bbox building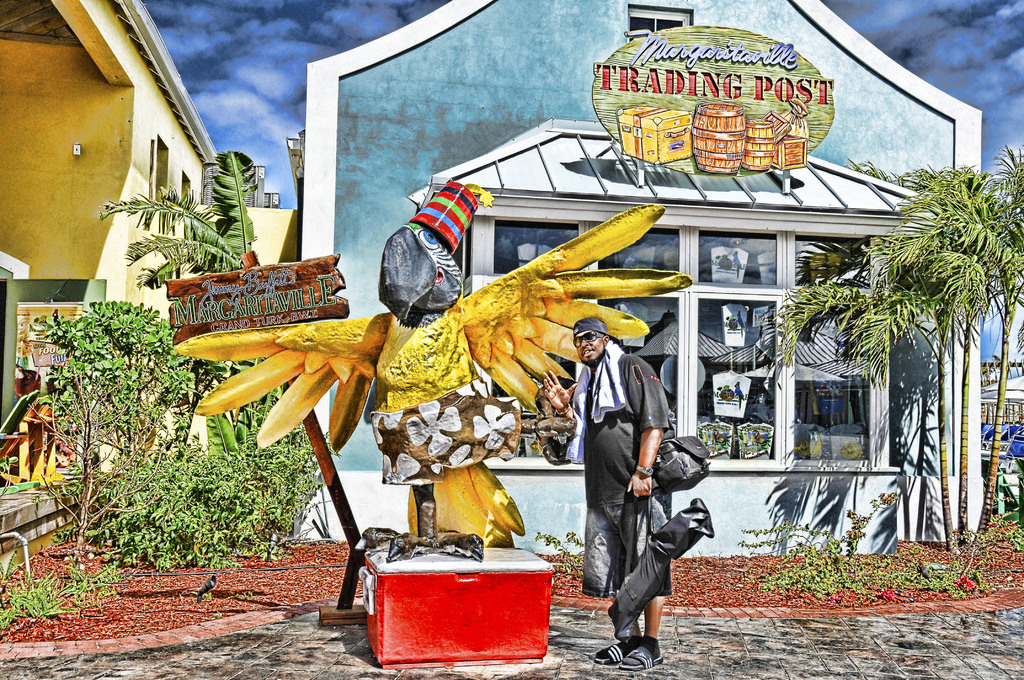
[263, 191, 280, 207]
